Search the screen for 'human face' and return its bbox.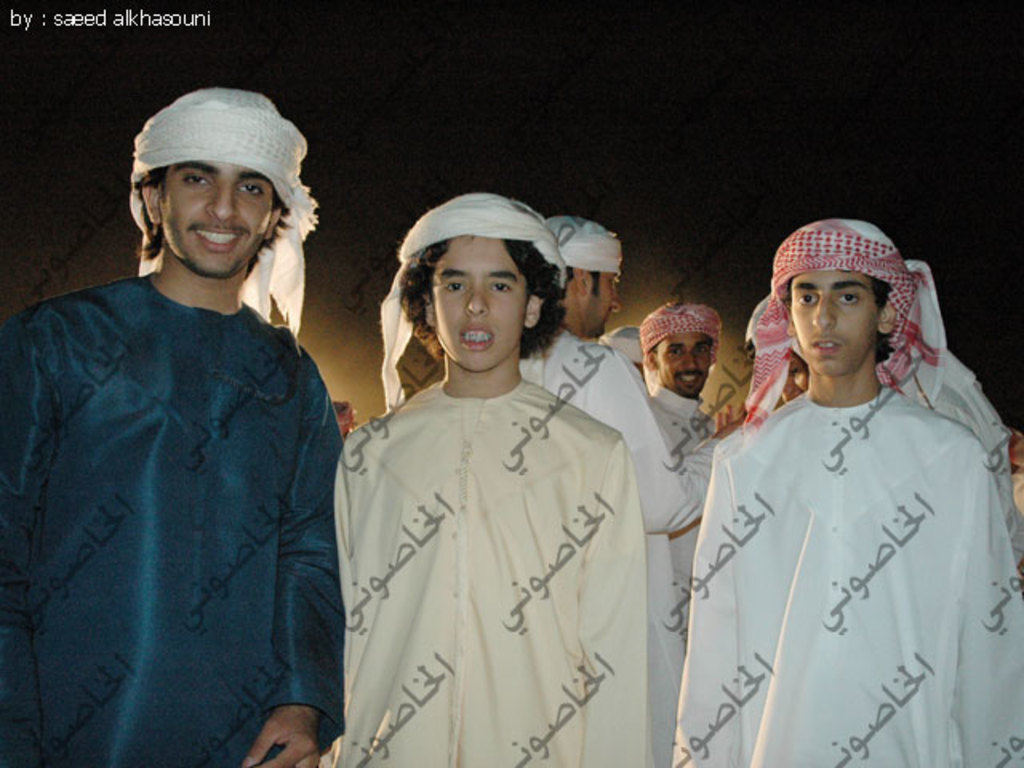
Found: bbox=(587, 275, 618, 334).
